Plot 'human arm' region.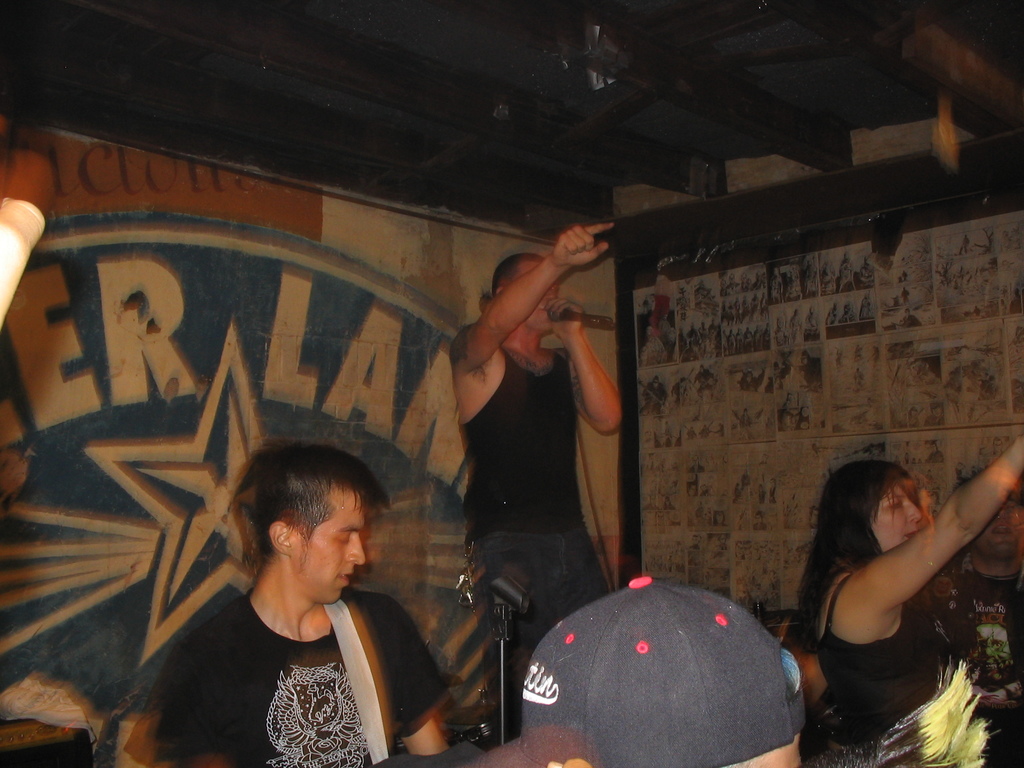
Plotted at [563, 292, 623, 437].
